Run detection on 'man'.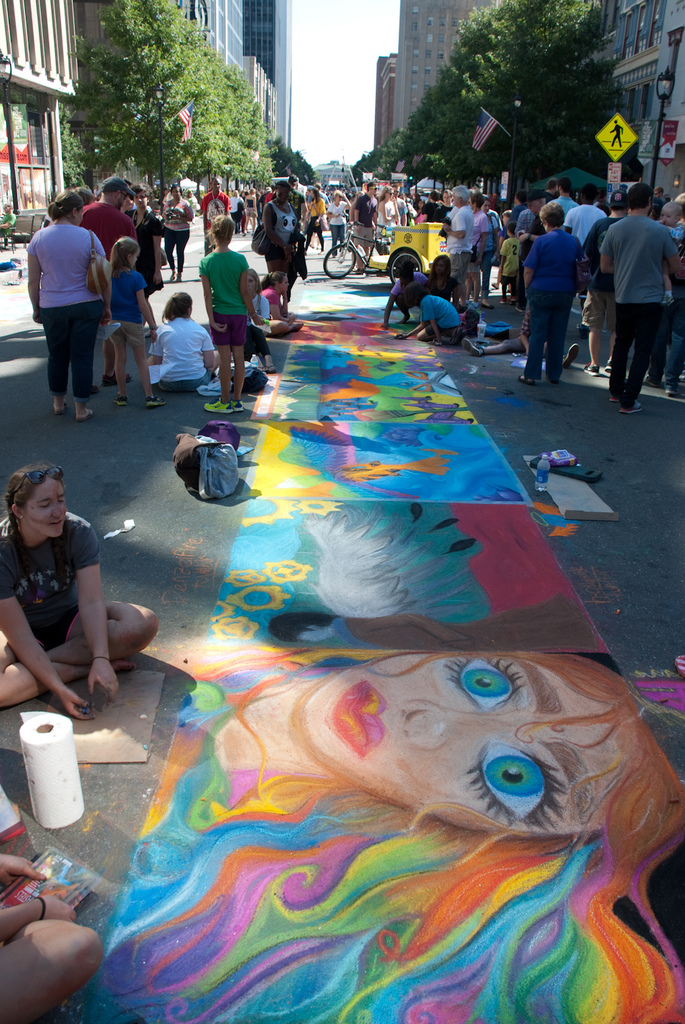
Result: x1=200 y1=175 x2=232 y2=255.
